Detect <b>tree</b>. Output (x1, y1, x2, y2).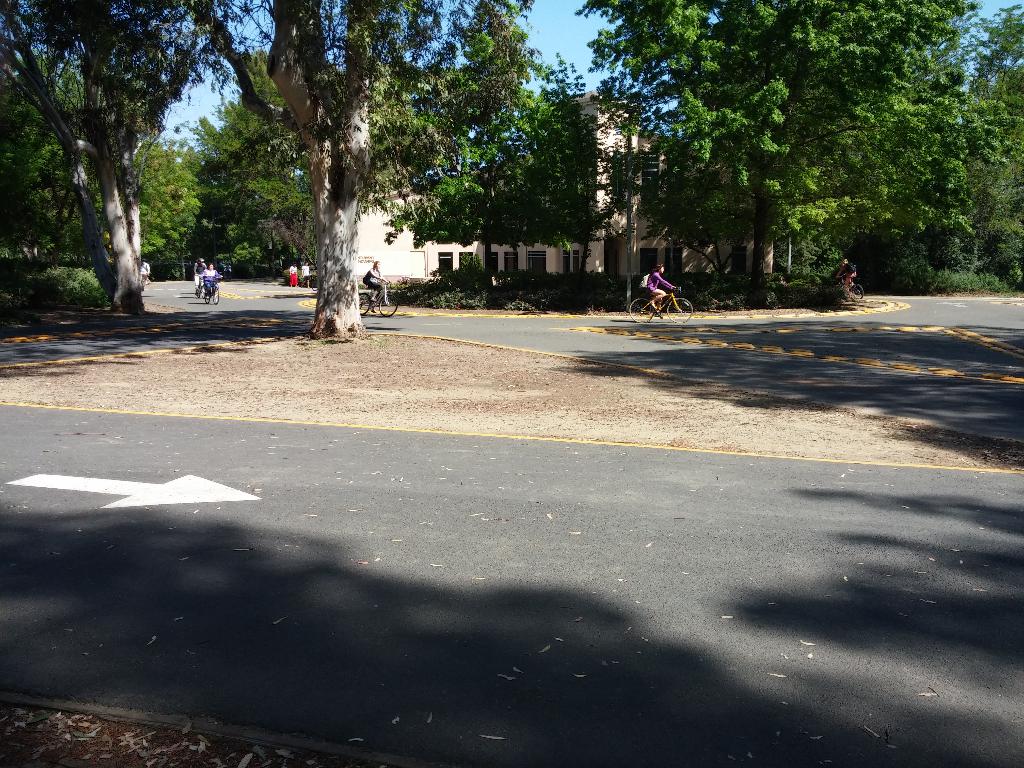
(0, 45, 86, 269).
